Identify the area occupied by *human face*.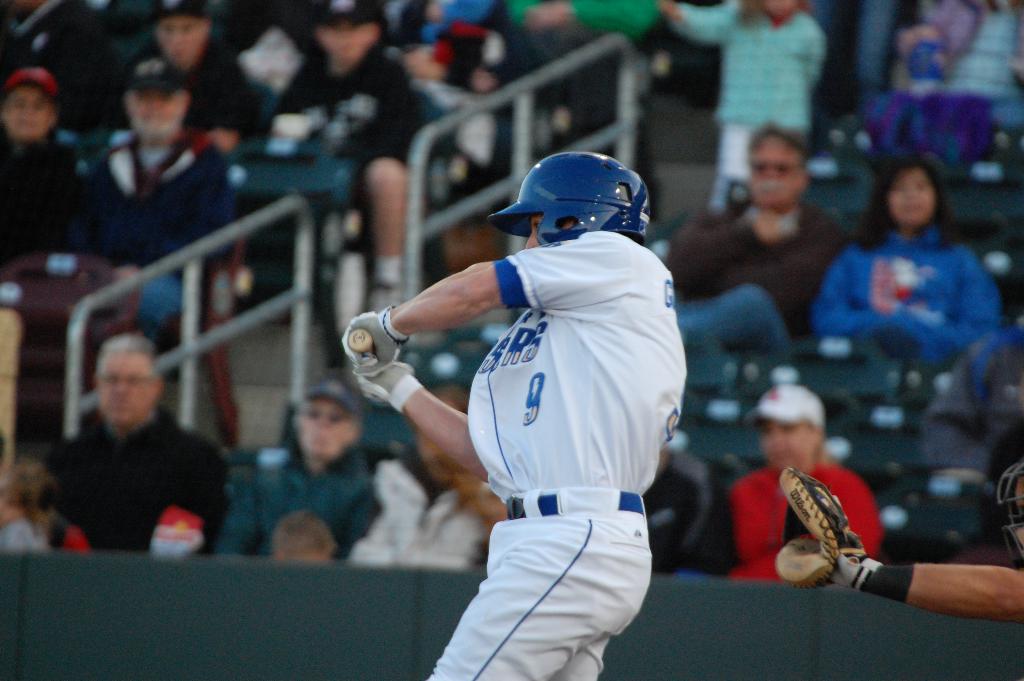
Area: 765 420 816 470.
